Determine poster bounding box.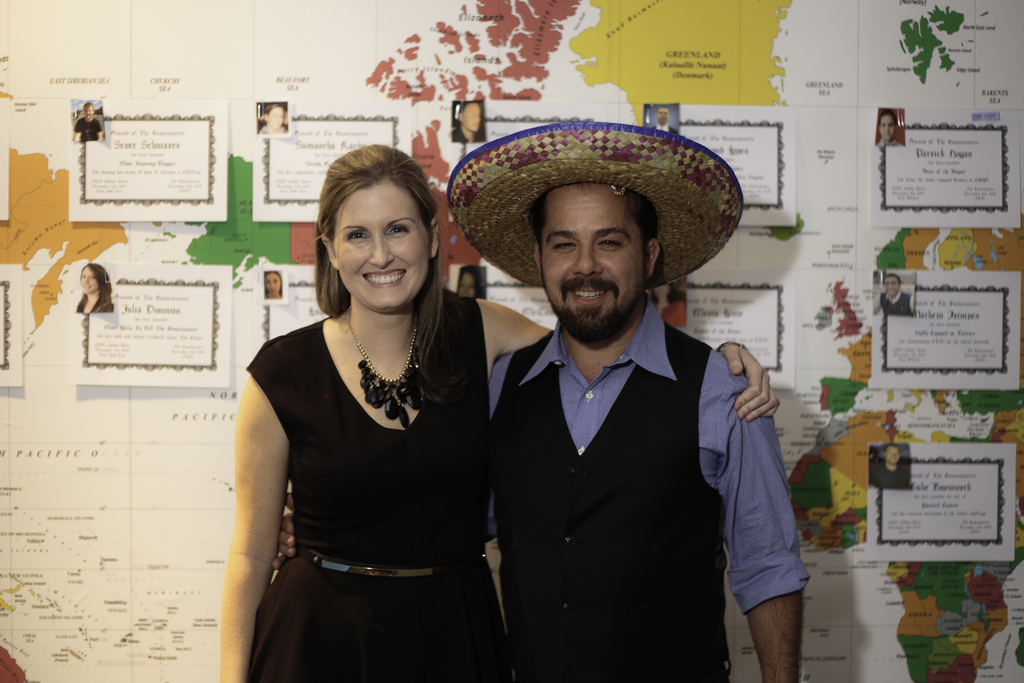
Determined: pyautogui.locateOnScreen(0, 259, 27, 385).
